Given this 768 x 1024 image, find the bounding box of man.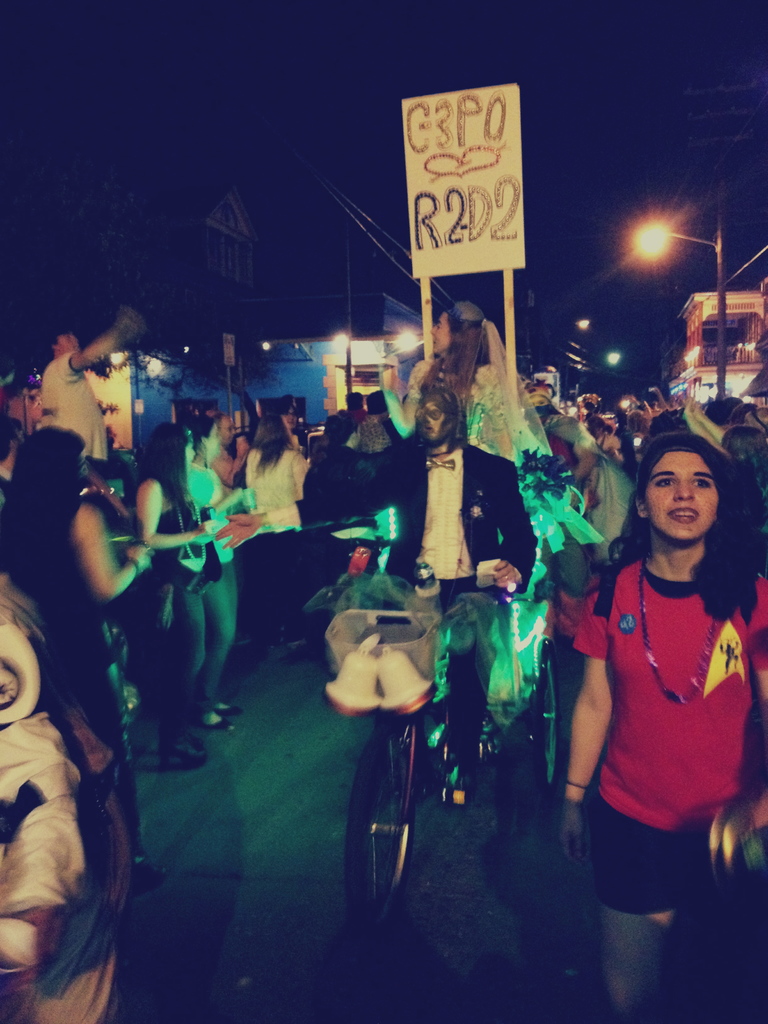
box=[32, 303, 152, 480].
